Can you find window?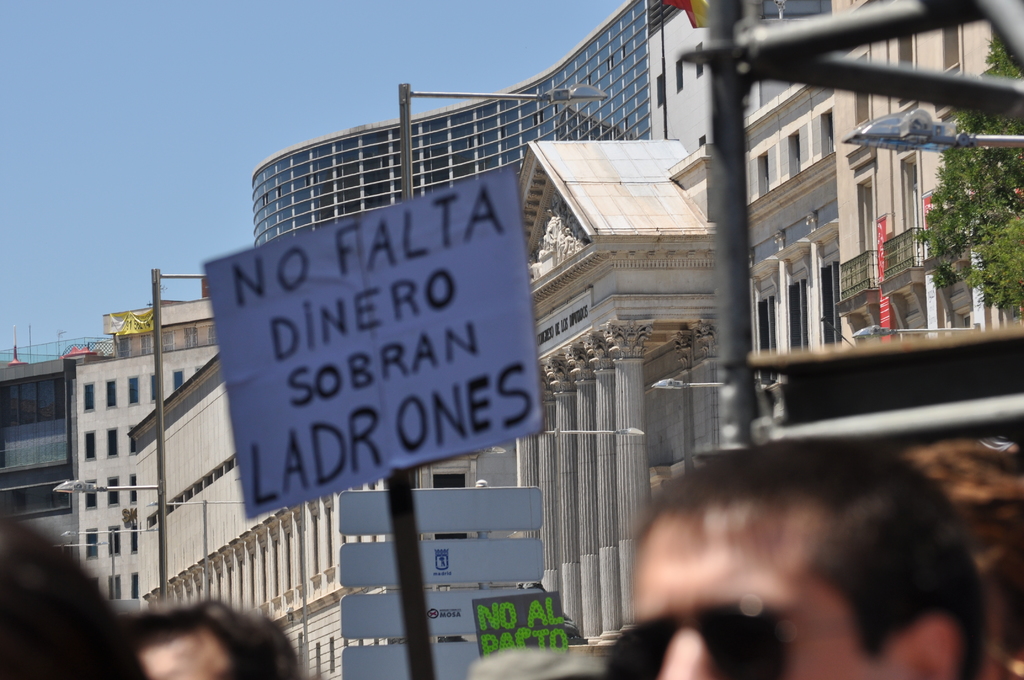
Yes, bounding box: 85,524,97,556.
